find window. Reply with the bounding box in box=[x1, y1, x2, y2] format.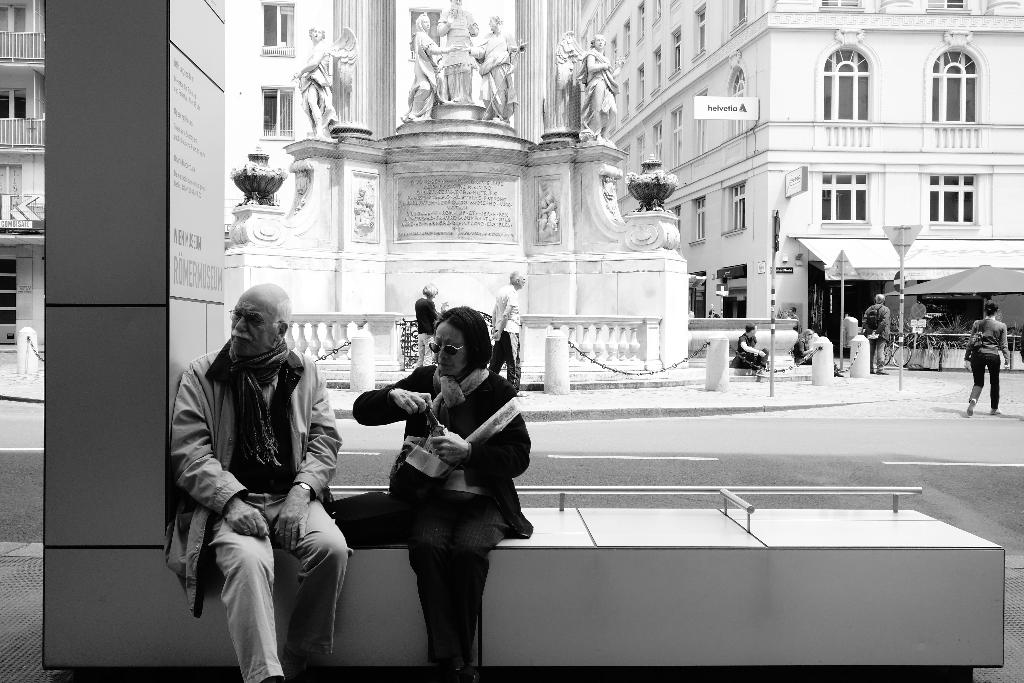
box=[260, 0, 295, 54].
